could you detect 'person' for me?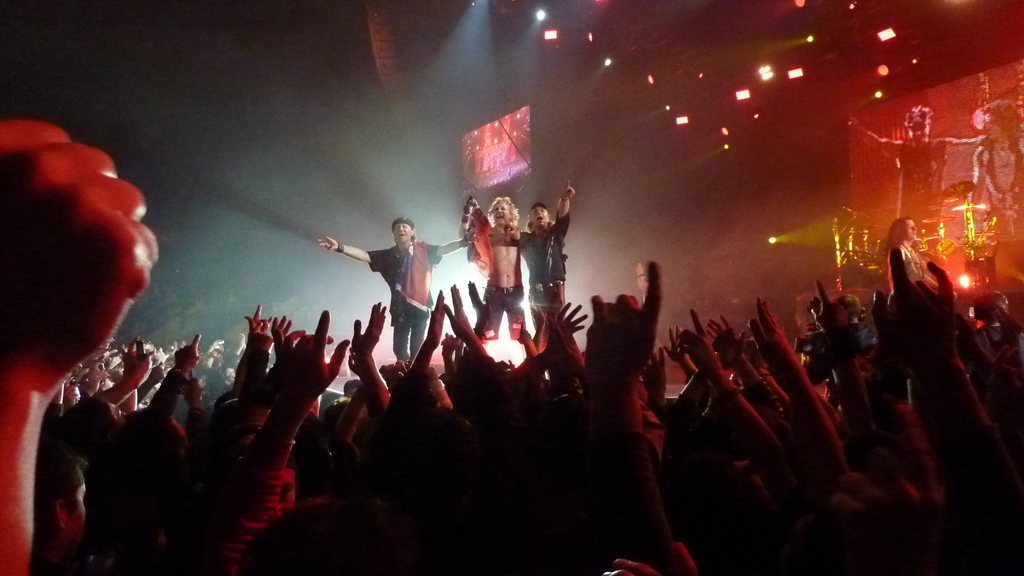
Detection result: bbox(319, 214, 474, 365).
